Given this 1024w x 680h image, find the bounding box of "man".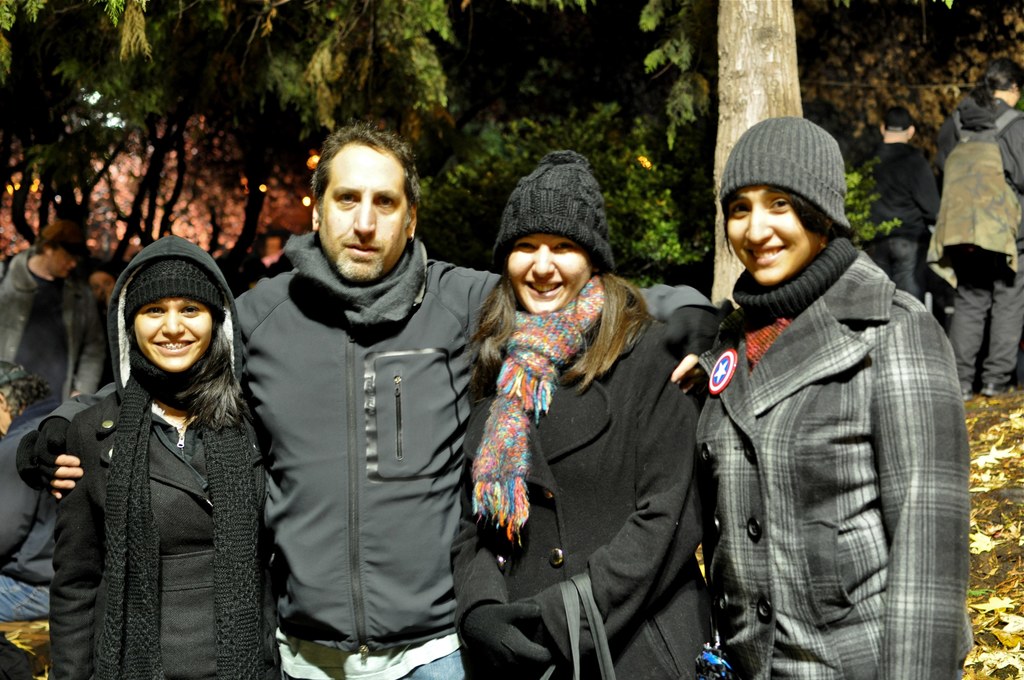
[left=856, top=106, right=939, bottom=302].
